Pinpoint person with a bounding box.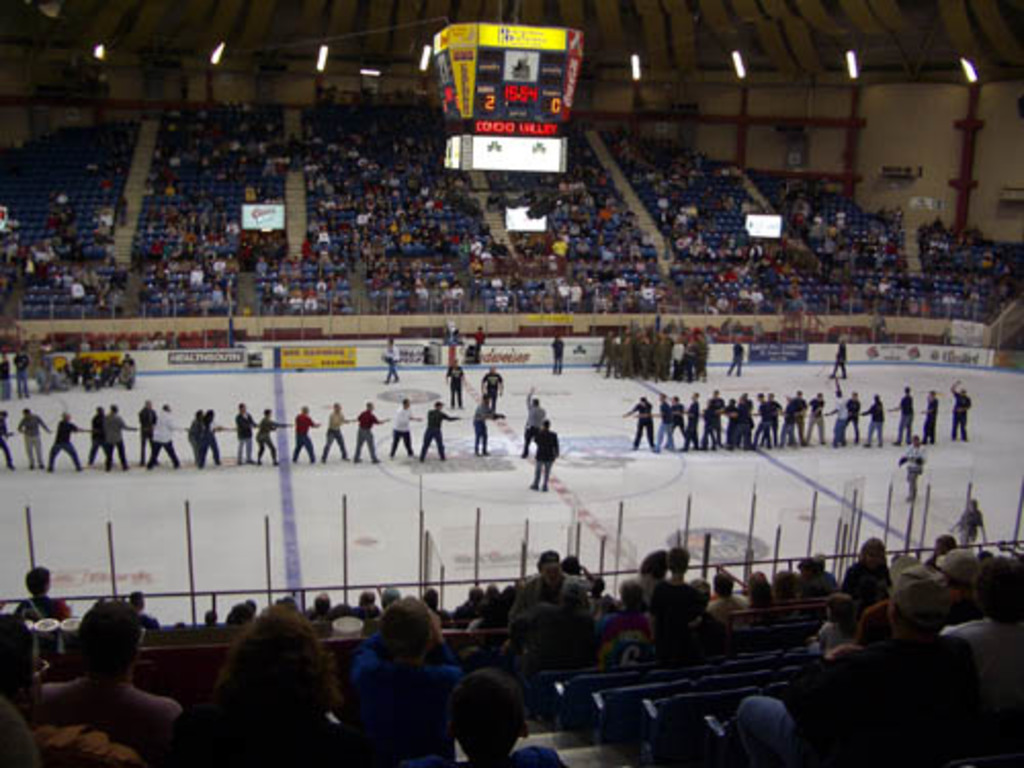
[471, 399, 502, 455].
